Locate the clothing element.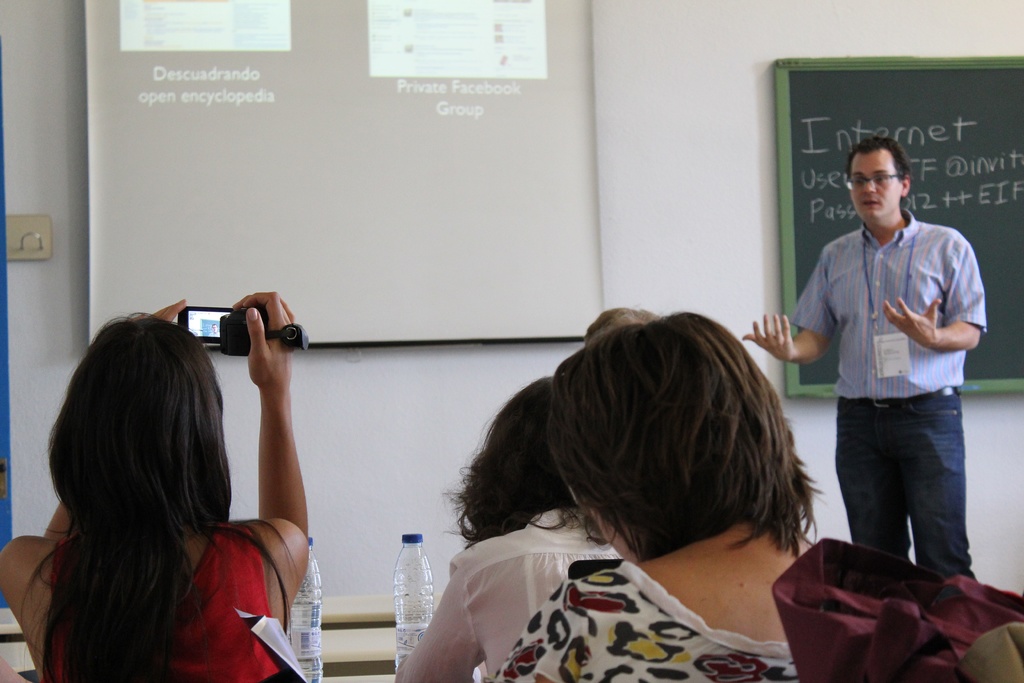
Element bbox: region(488, 547, 808, 682).
